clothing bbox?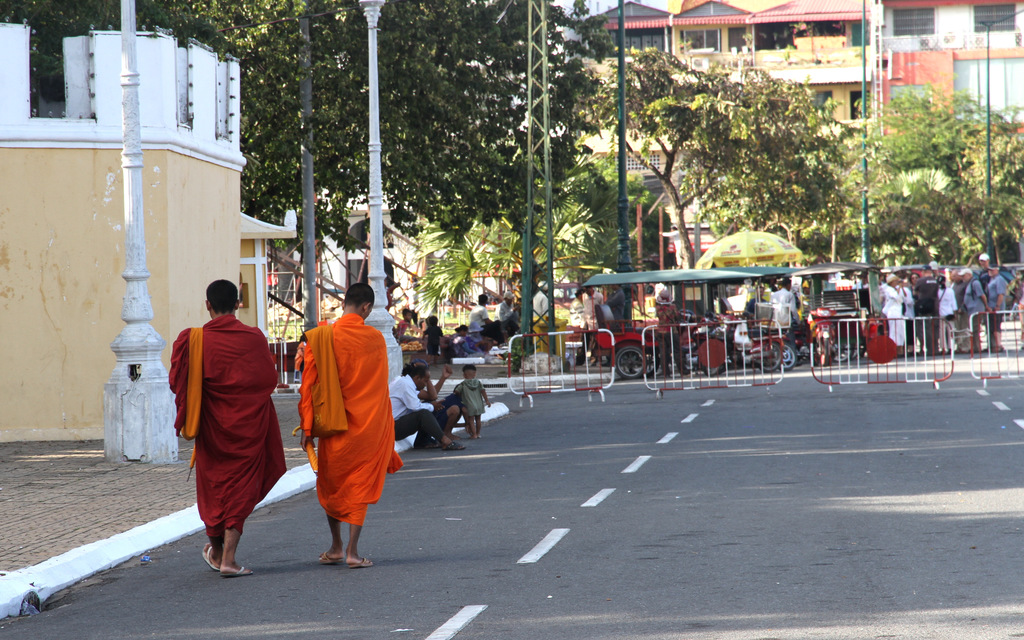
select_region(454, 381, 487, 415)
